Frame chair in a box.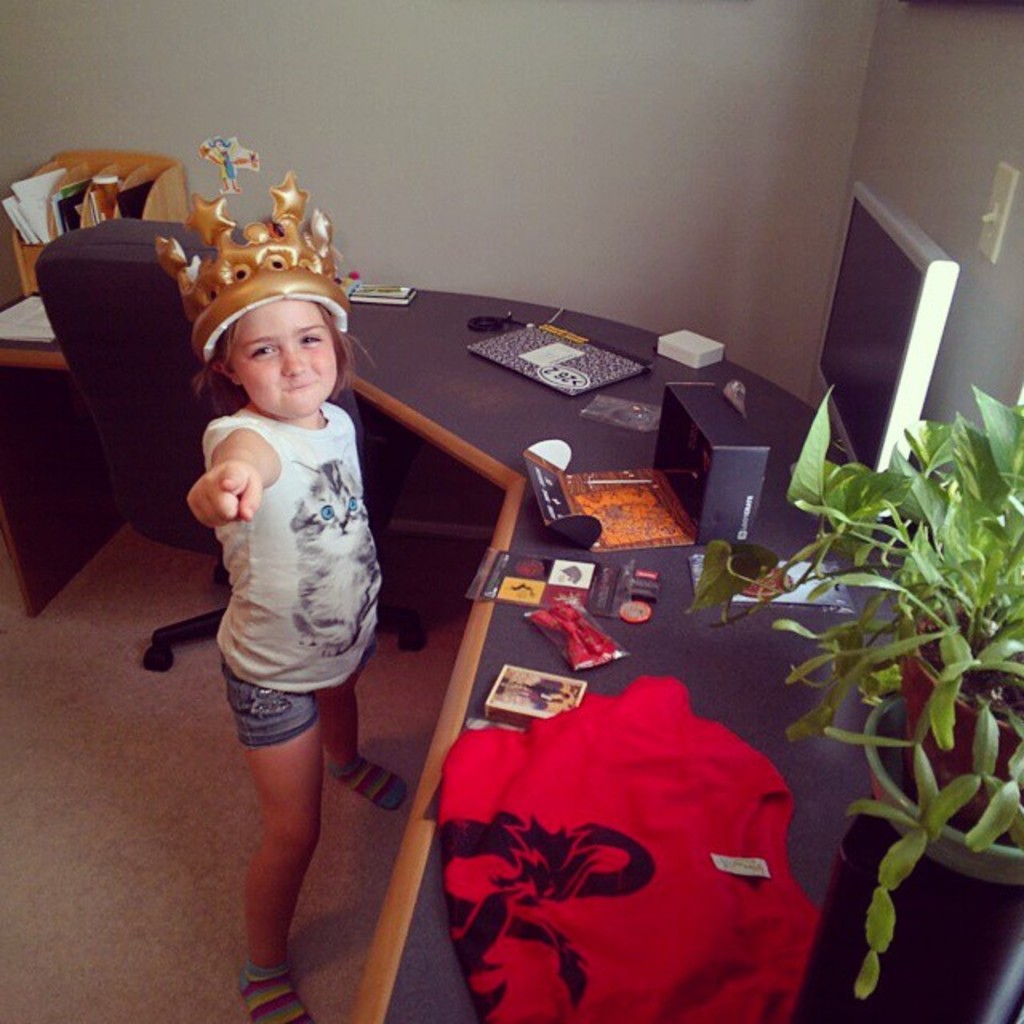
bbox=[19, 198, 216, 619].
